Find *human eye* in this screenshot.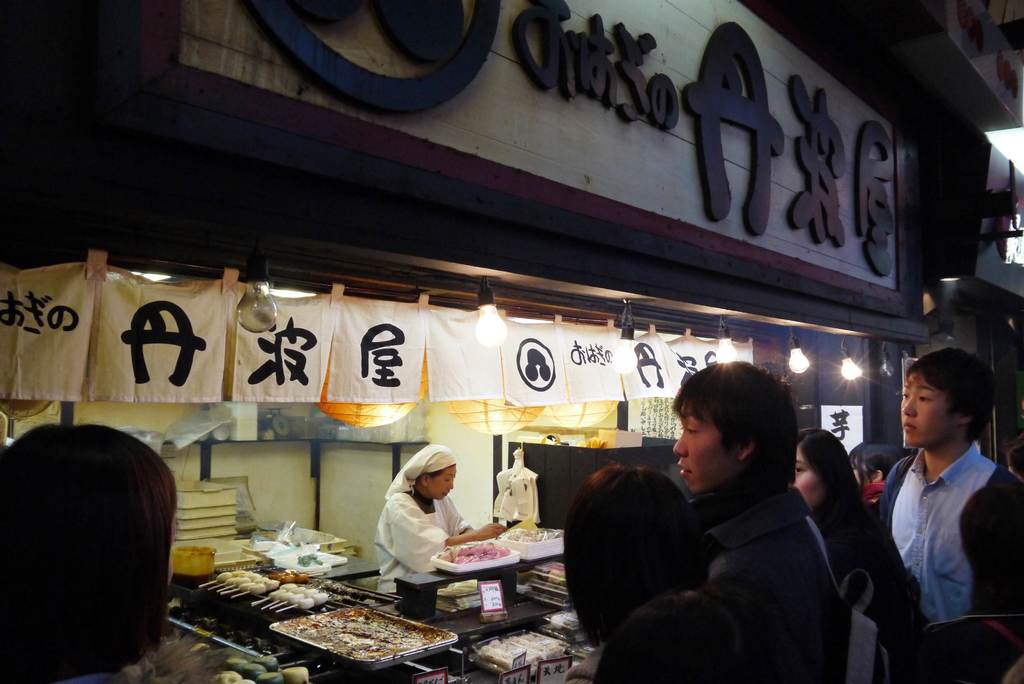
The bounding box for *human eye* is 442, 475, 451, 485.
